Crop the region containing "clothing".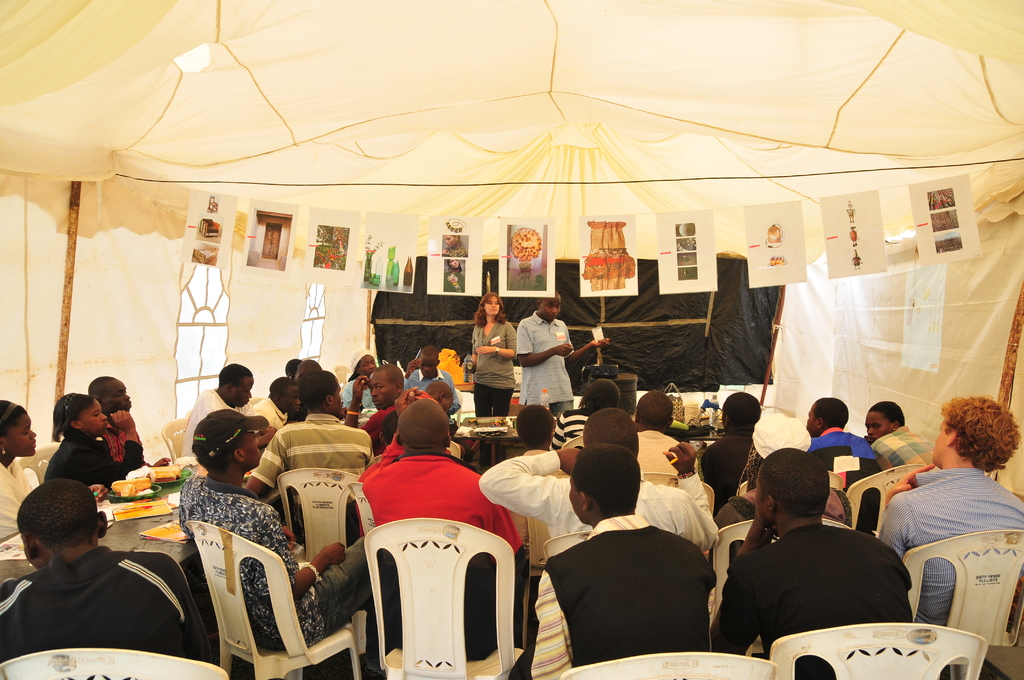
Crop region: {"x1": 518, "y1": 448, "x2": 565, "y2": 483}.
